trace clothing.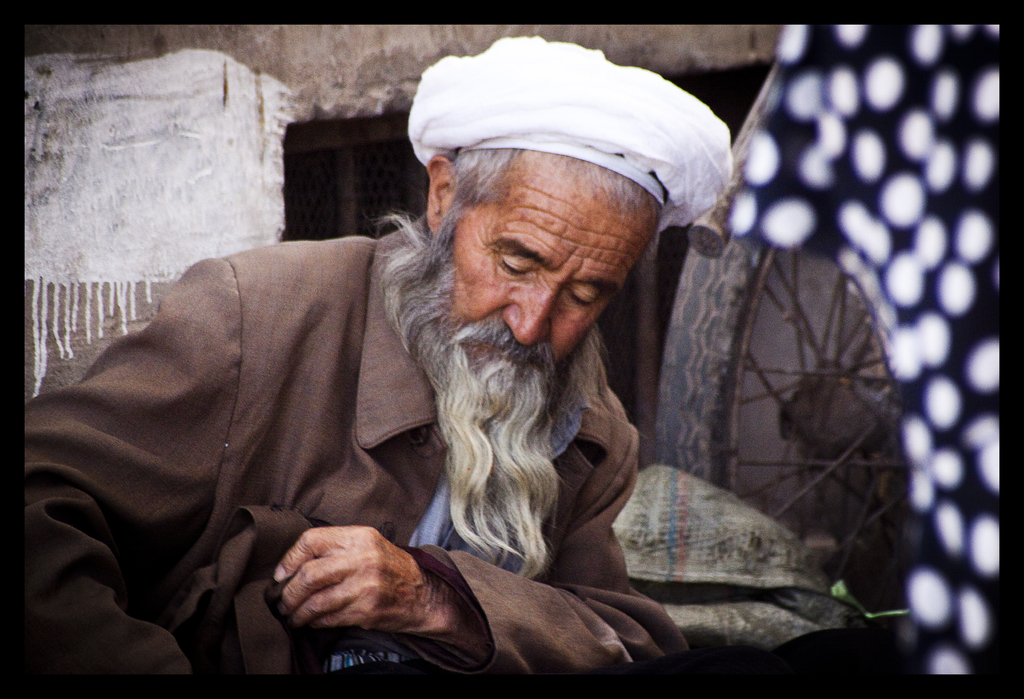
Traced to (406, 35, 723, 241).
